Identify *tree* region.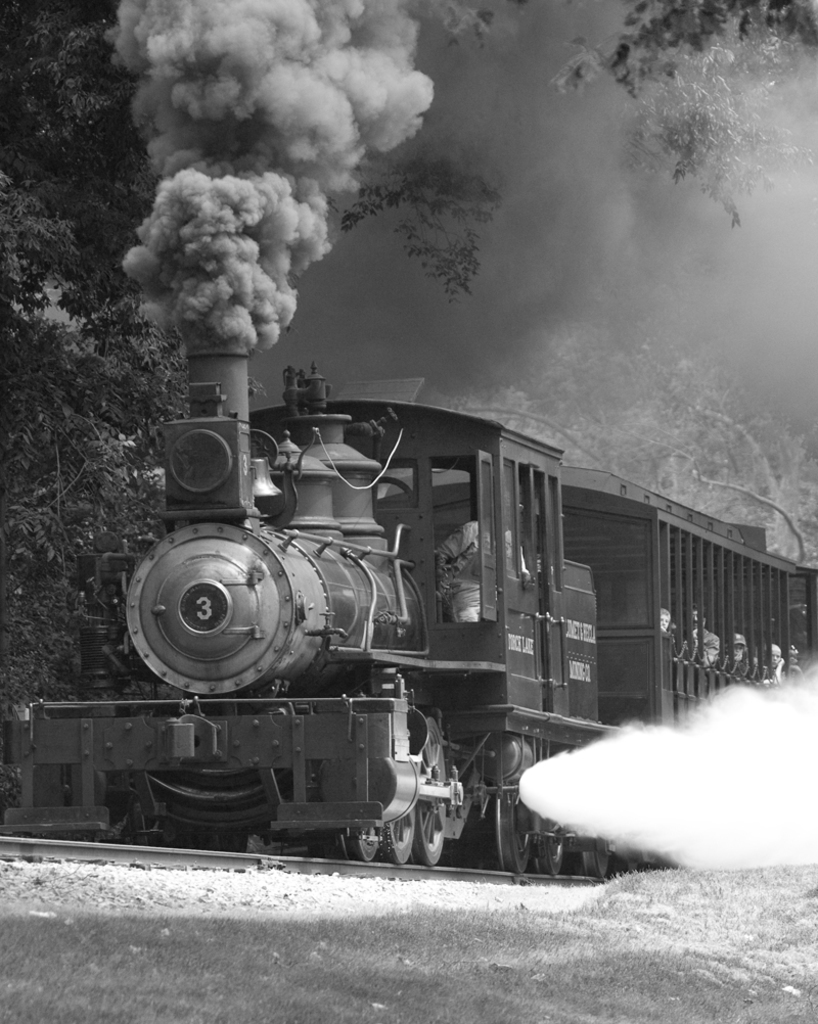
Region: {"x1": 0, "y1": 763, "x2": 140, "y2": 835}.
